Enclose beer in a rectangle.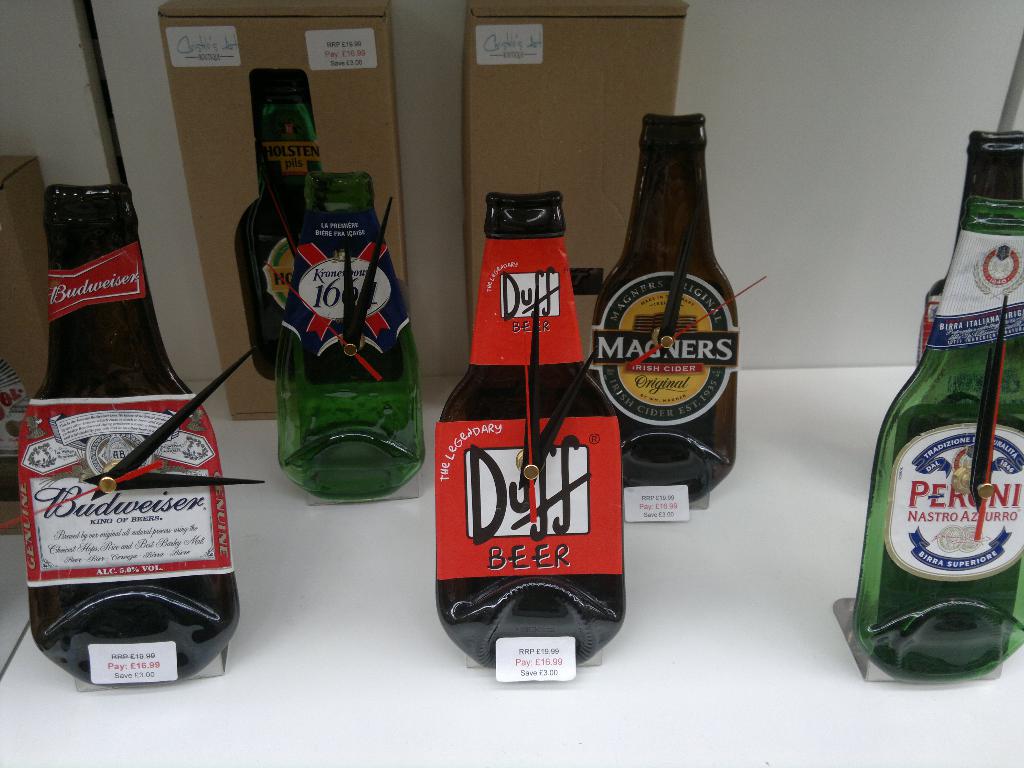
{"x1": 234, "y1": 70, "x2": 325, "y2": 381}.
